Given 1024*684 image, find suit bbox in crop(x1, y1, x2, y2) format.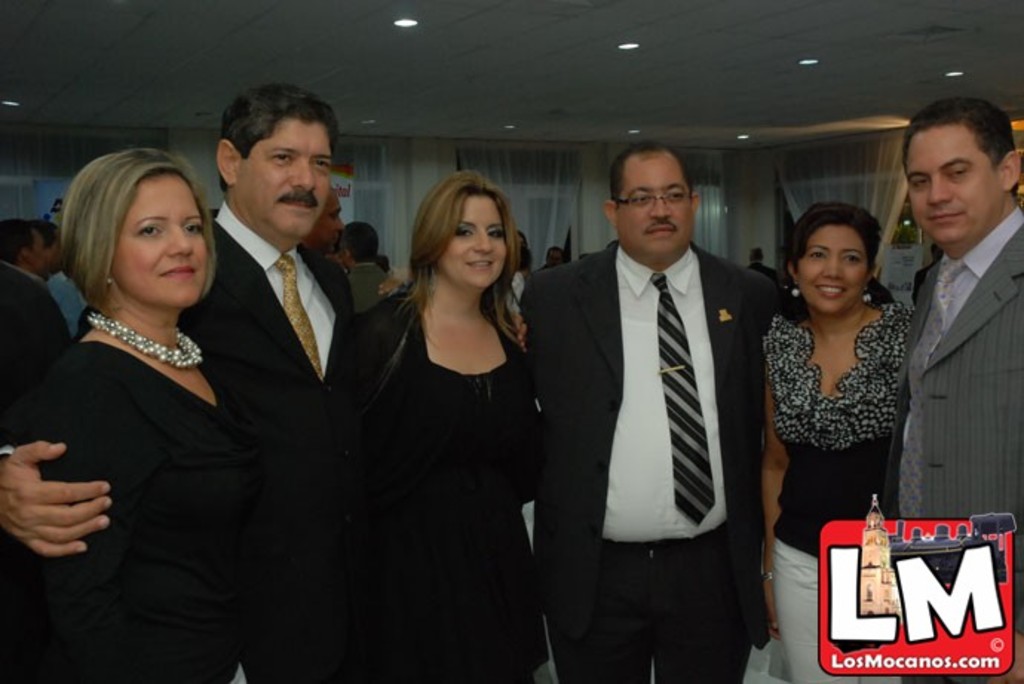
crop(0, 203, 364, 683).
